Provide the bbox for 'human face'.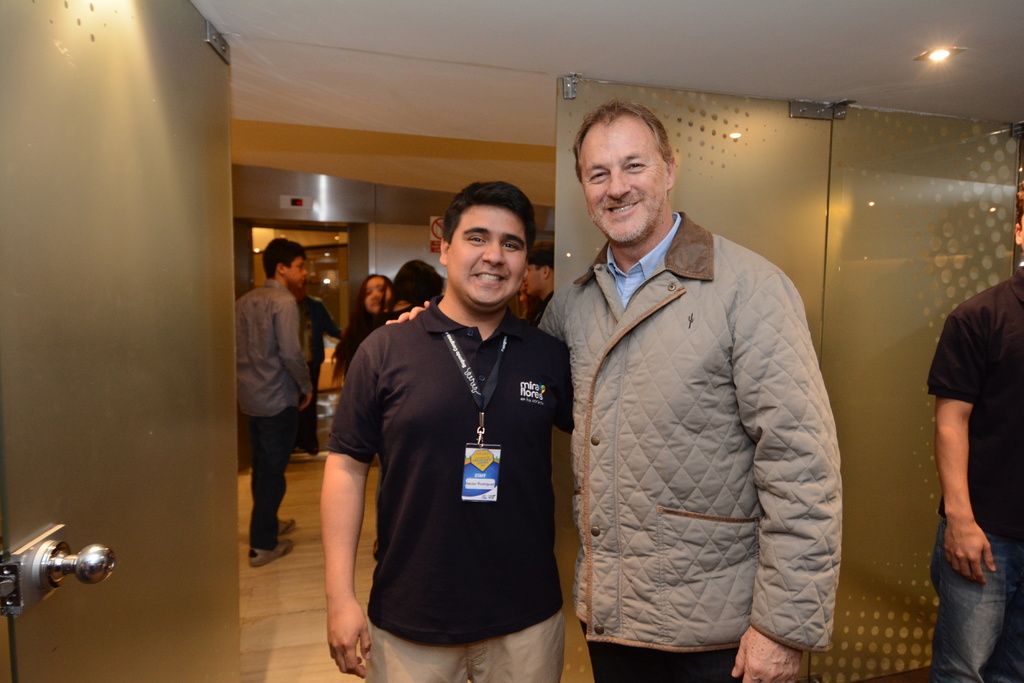
[524, 264, 545, 297].
